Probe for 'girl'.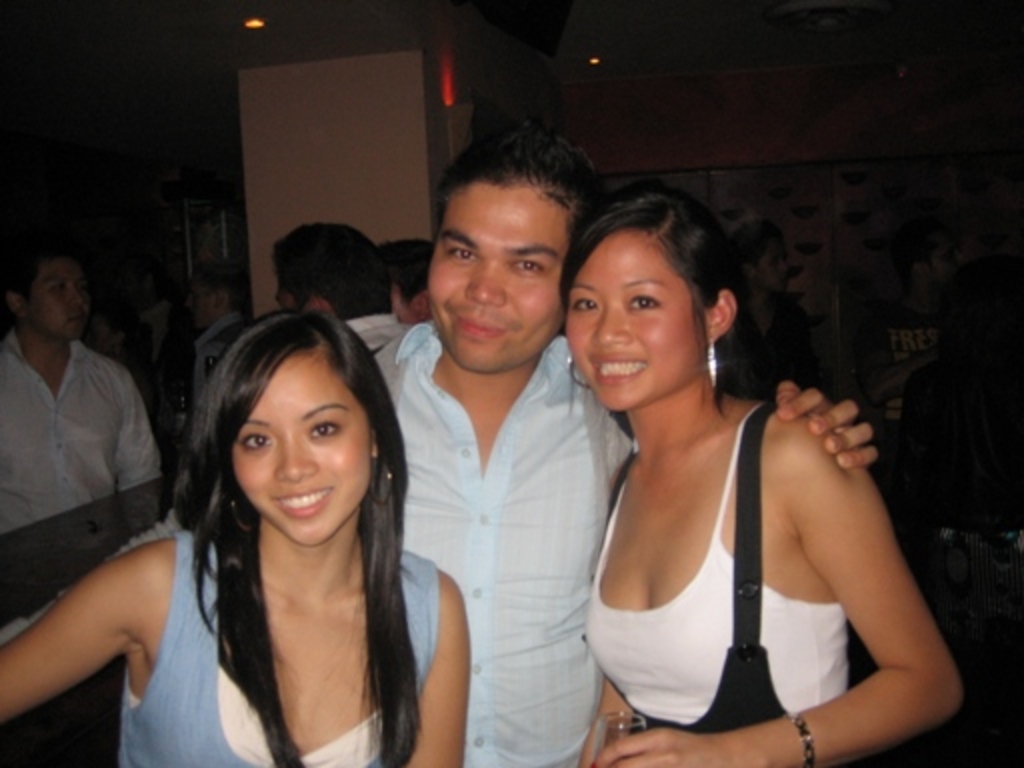
Probe result: crop(0, 312, 458, 766).
